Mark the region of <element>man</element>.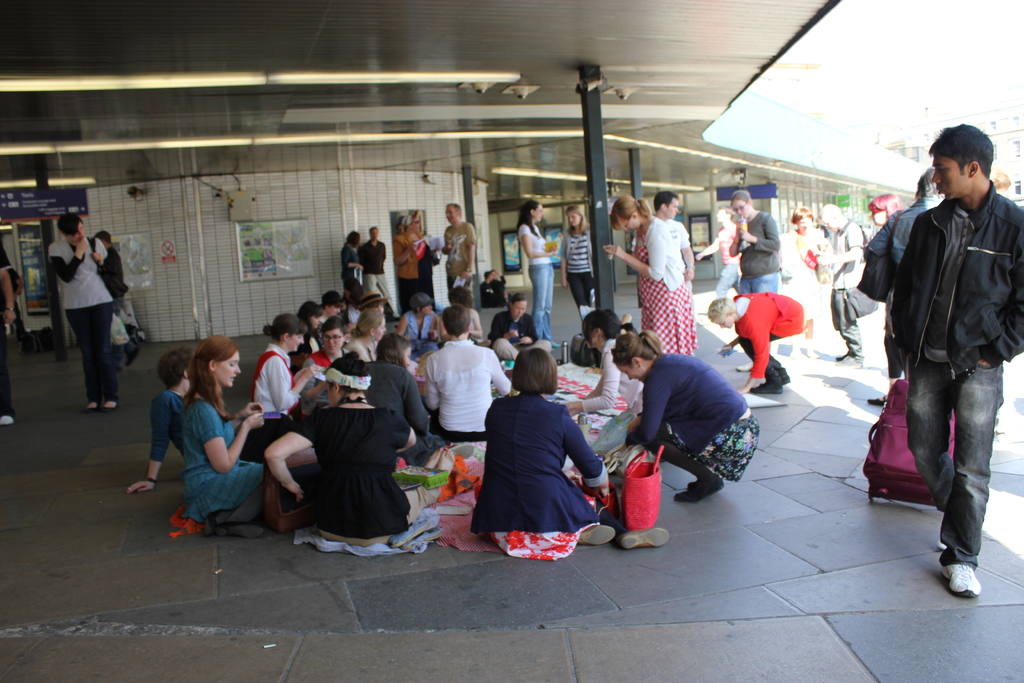
Region: BBox(356, 224, 397, 318).
